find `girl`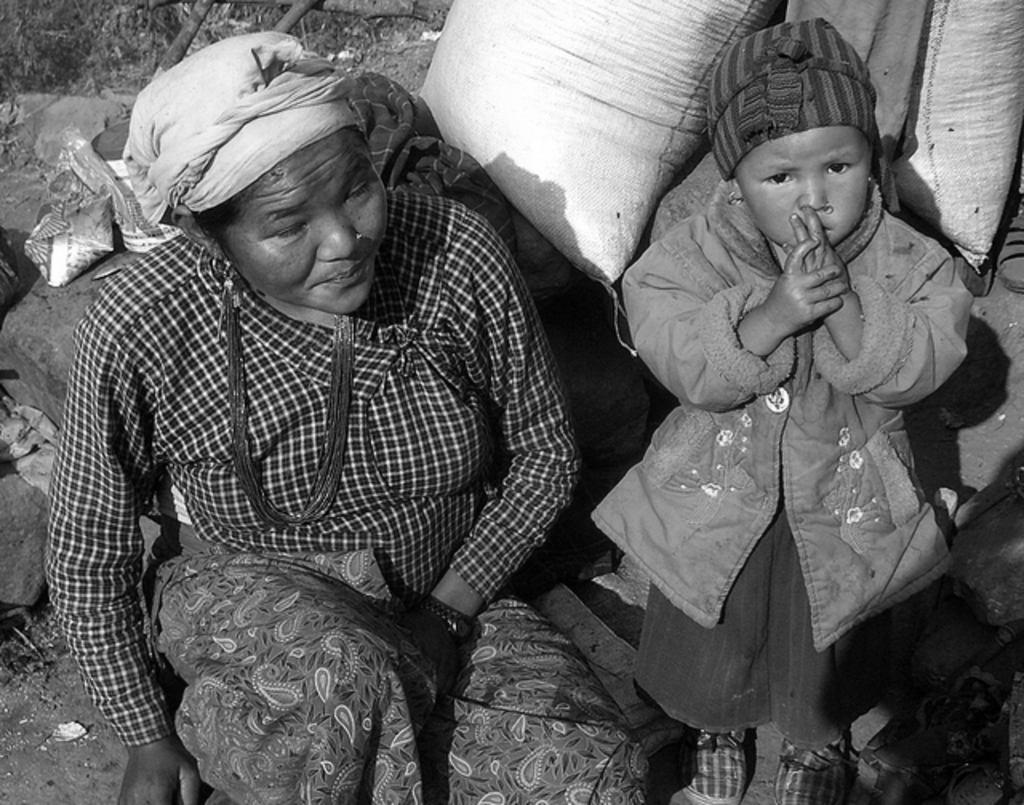
587 18 979 803
